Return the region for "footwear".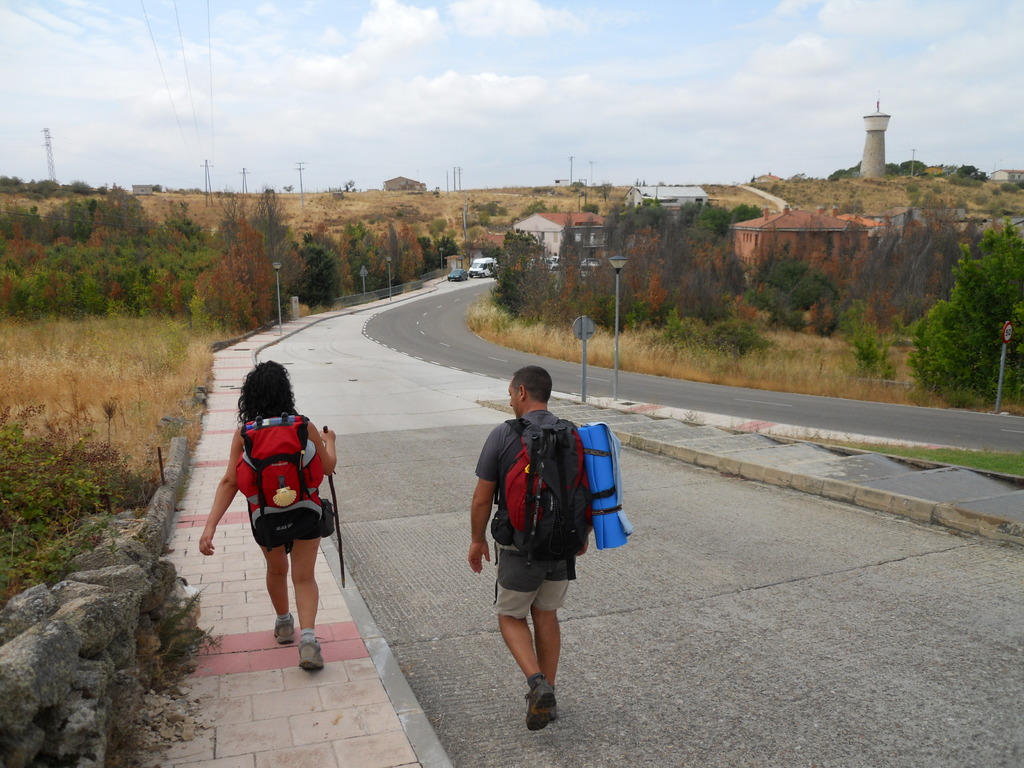
left=294, top=634, right=324, bottom=676.
